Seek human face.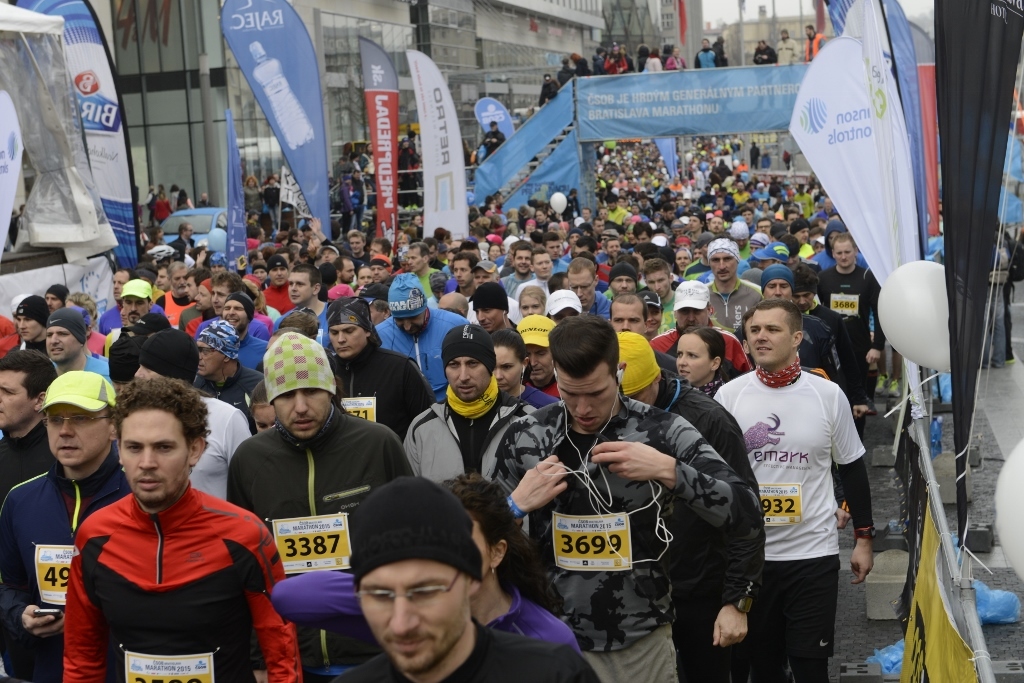
crop(444, 356, 485, 403).
